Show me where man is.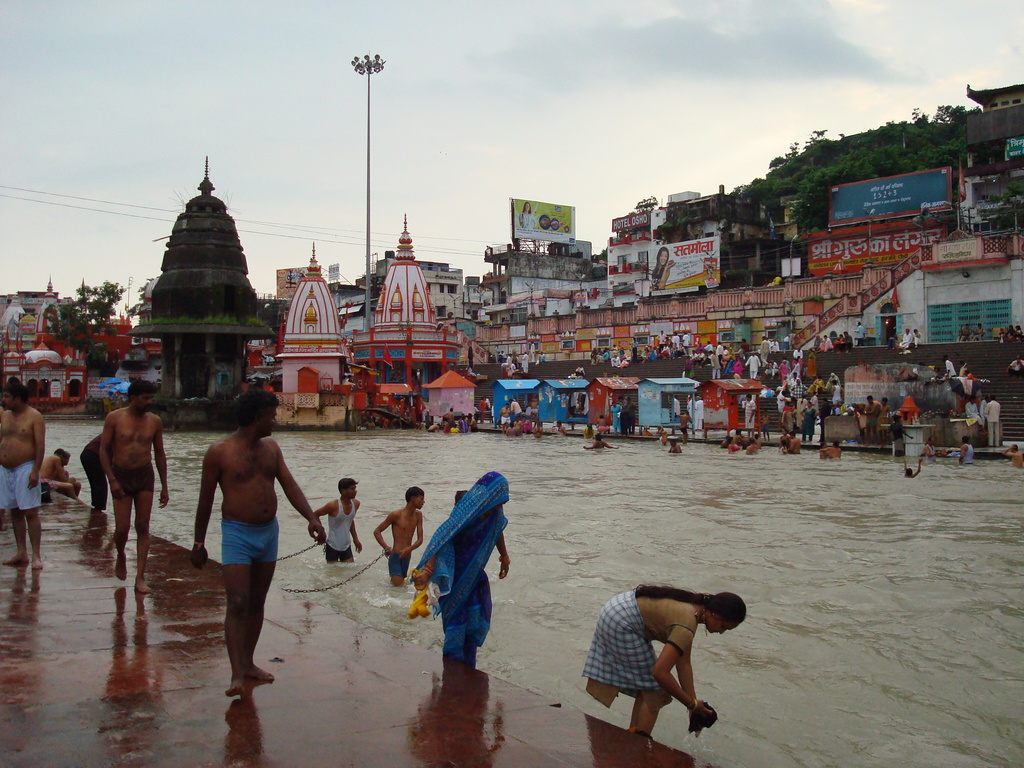
man is at BBox(501, 352, 502, 358).
